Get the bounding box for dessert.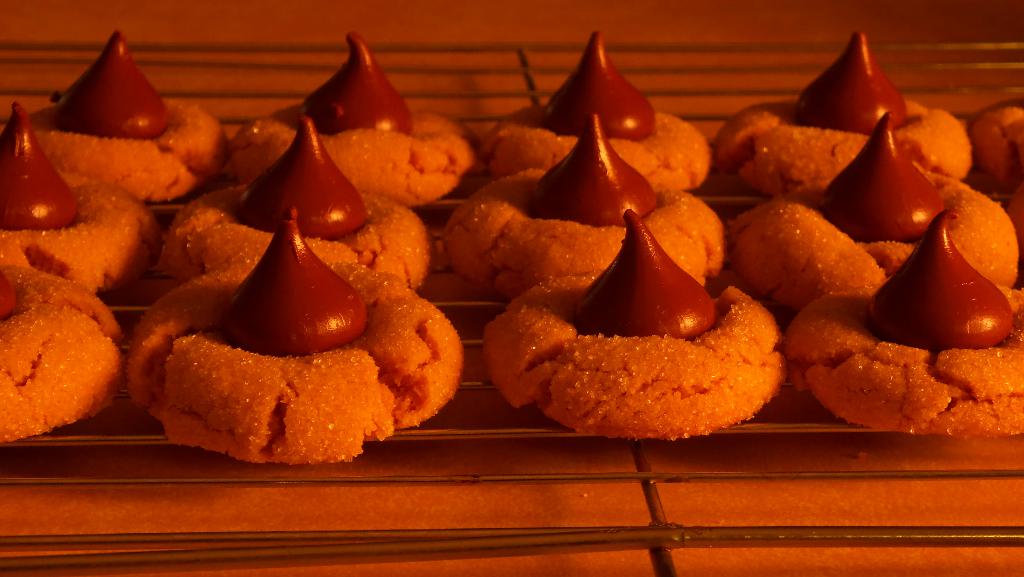
[left=733, top=33, right=975, bottom=209].
